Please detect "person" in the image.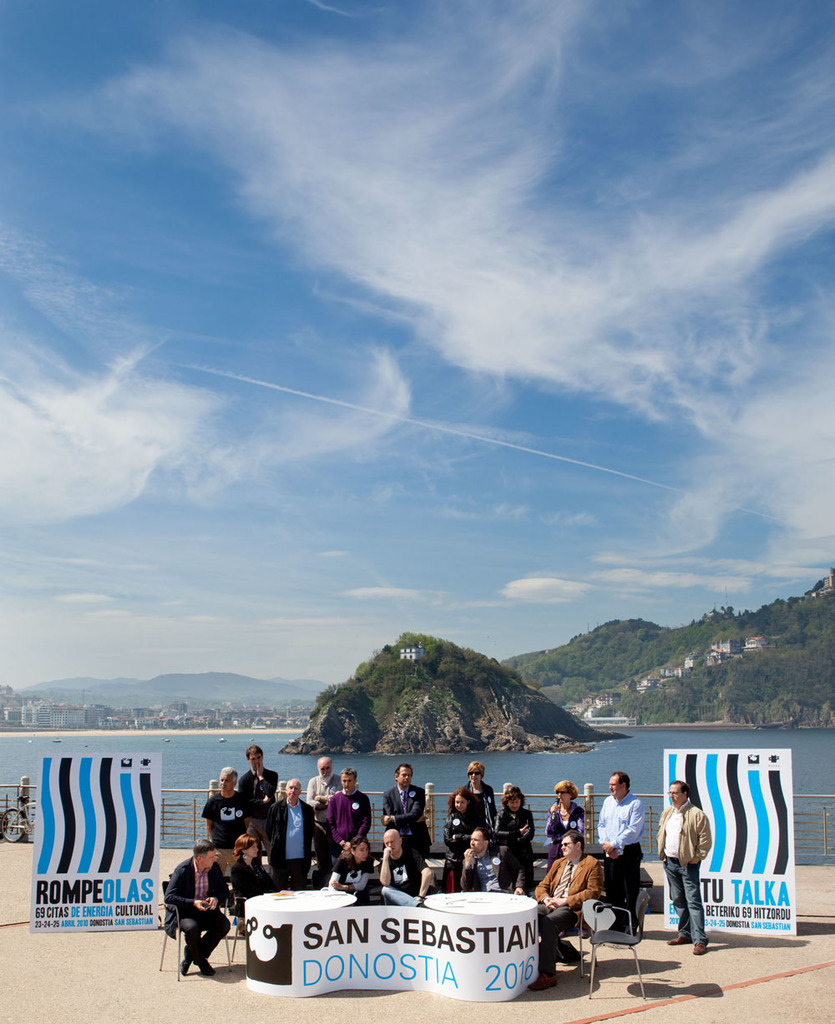
[262, 774, 316, 890].
